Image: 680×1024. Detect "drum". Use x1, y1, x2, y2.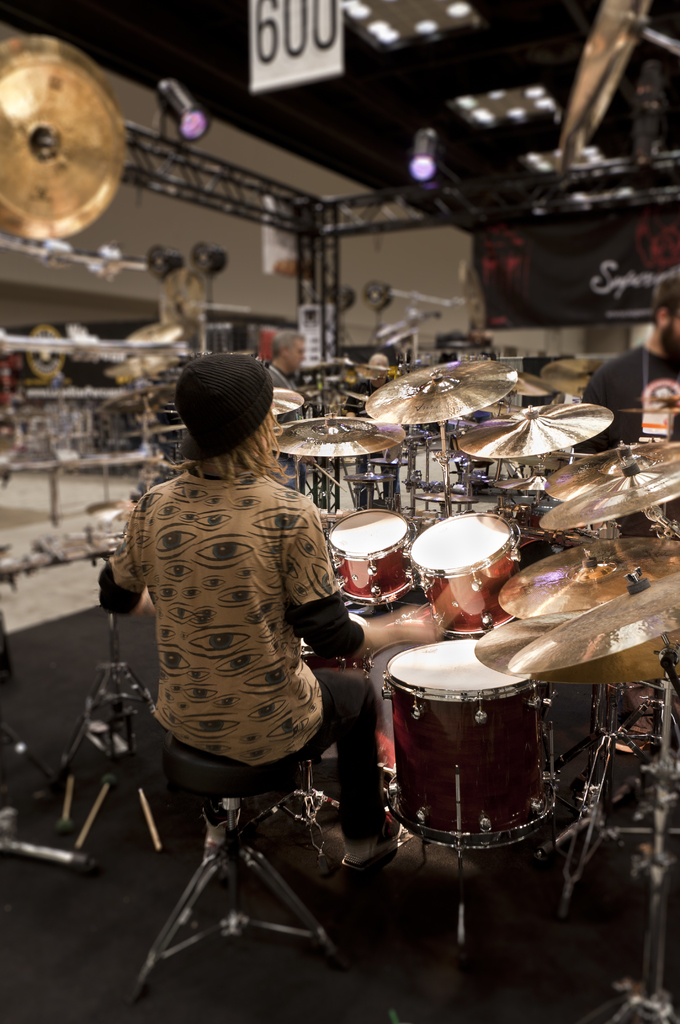
525, 510, 586, 545.
